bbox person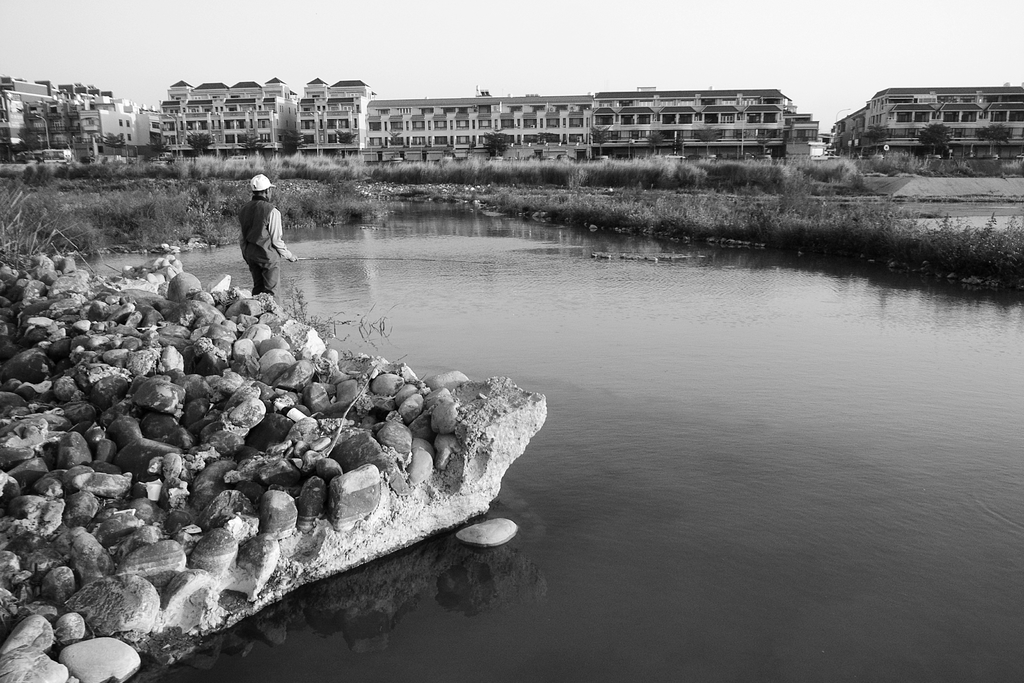
box=[230, 163, 285, 307]
